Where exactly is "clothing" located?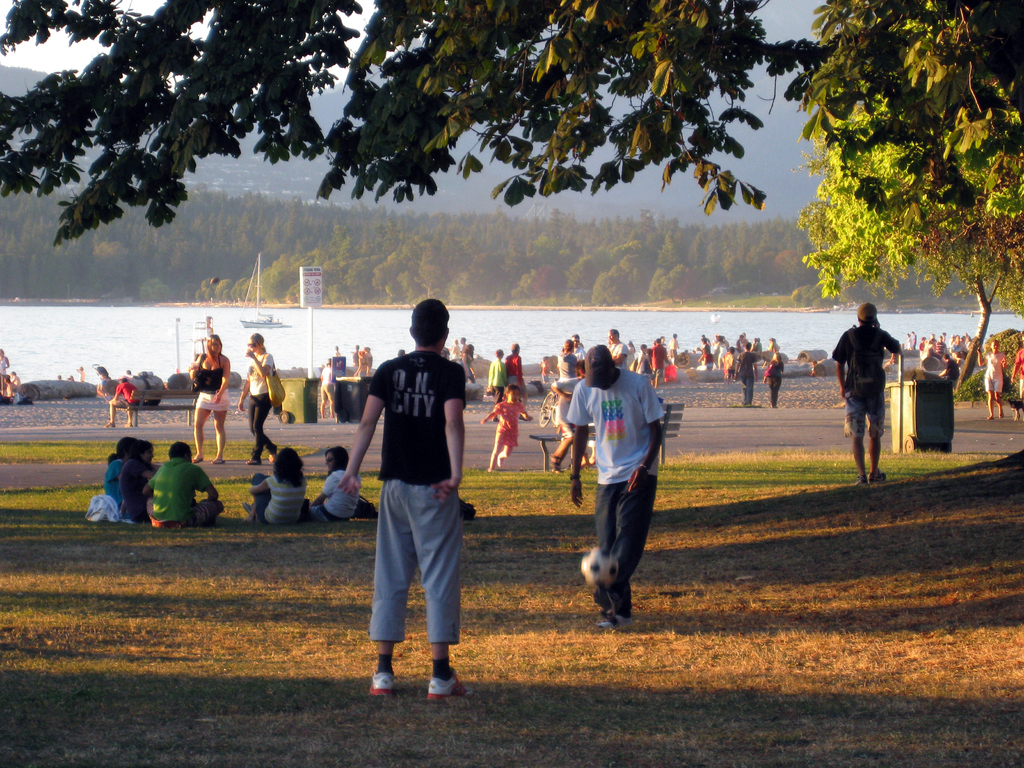
Its bounding box is select_region(641, 352, 650, 378).
